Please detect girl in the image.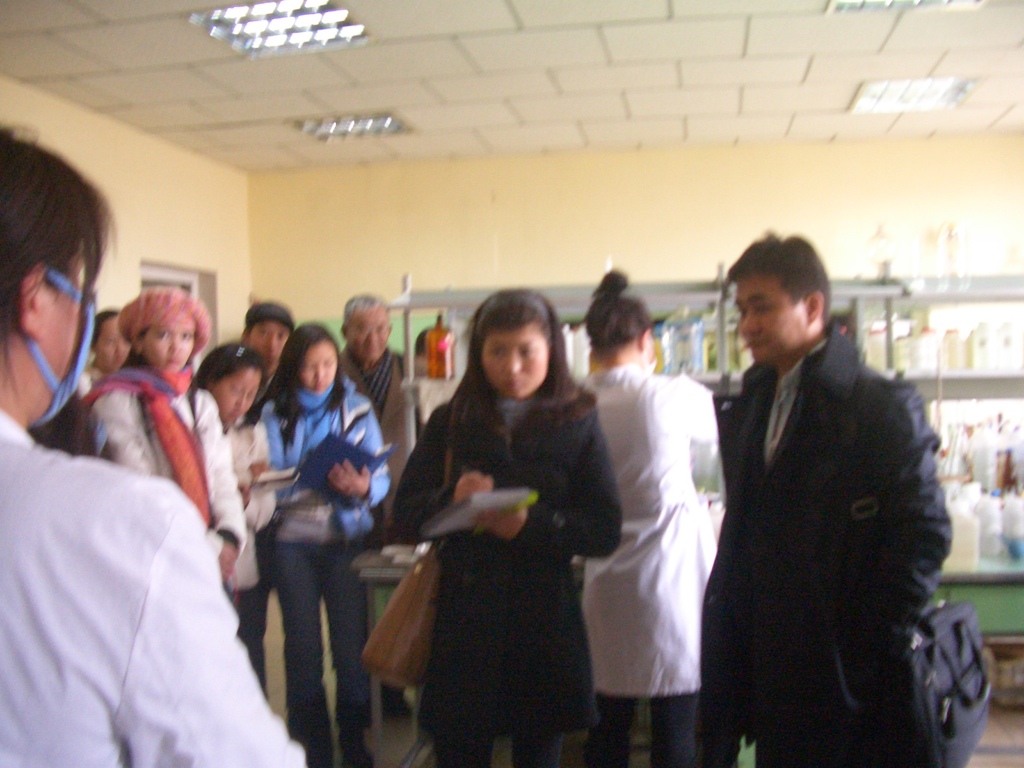
l=252, t=323, r=390, b=765.
